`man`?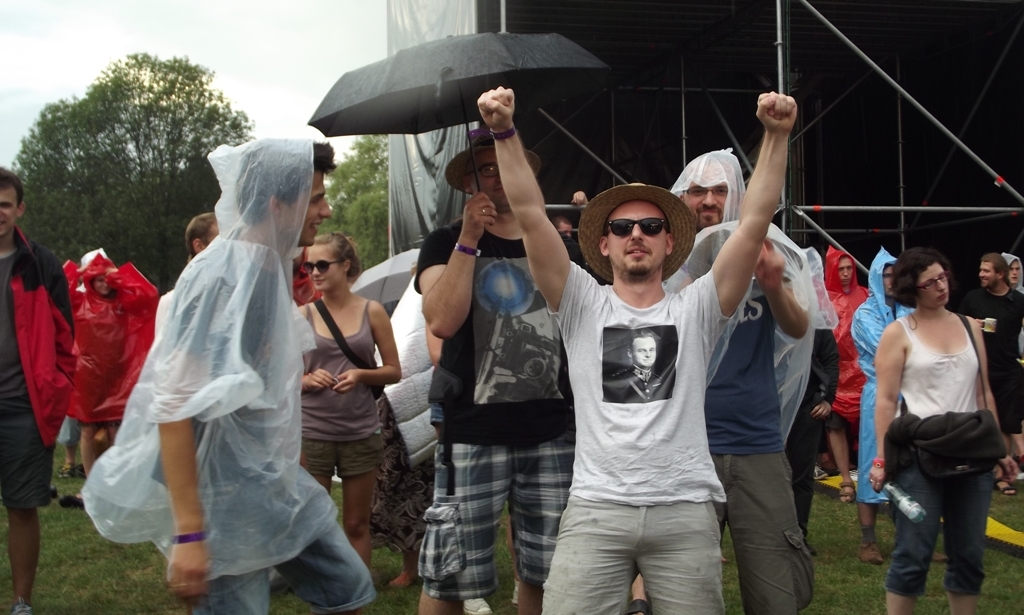
<region>954, 252, 1023, 481</region>
